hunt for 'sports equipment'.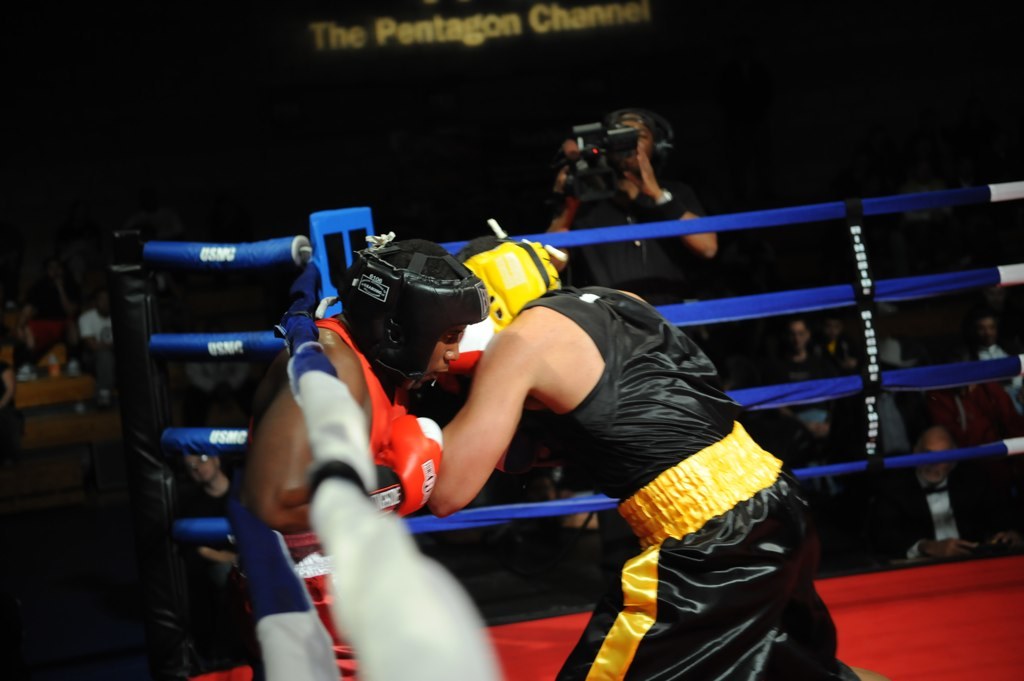
Hunted down at bbox=[366, 404, 444, 521].
